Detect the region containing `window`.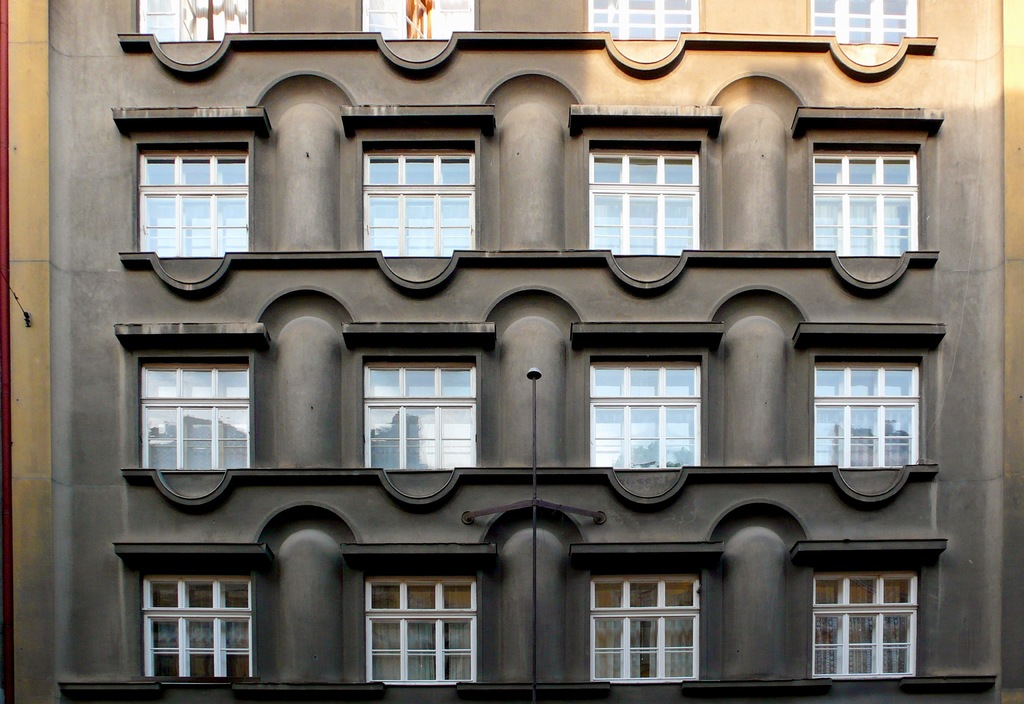
rect(781, 543, 946, 677).
